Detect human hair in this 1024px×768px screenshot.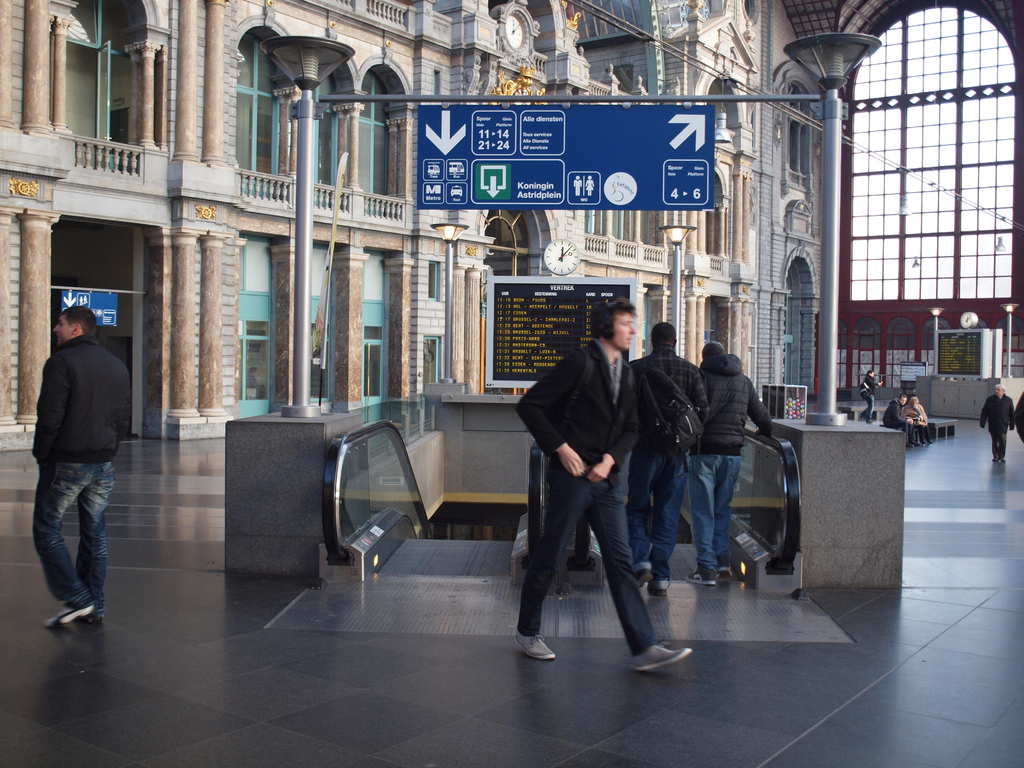
Detection: x1=58 y1=303 x2=95 y2=348.
